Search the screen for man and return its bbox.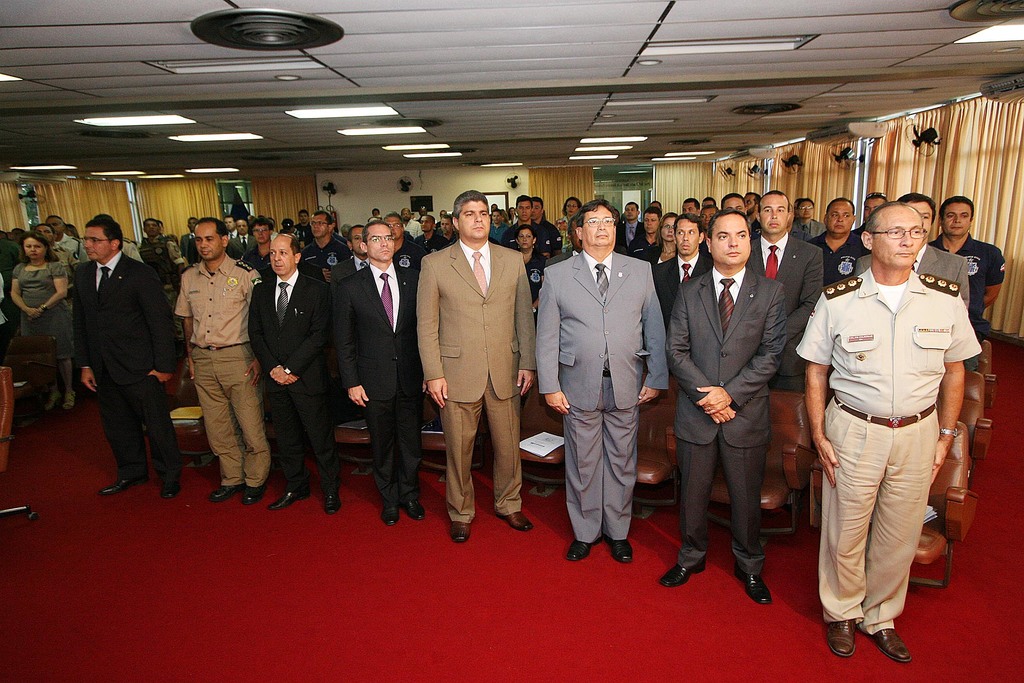
Found: bbox=[531, 188, 564, 252].
